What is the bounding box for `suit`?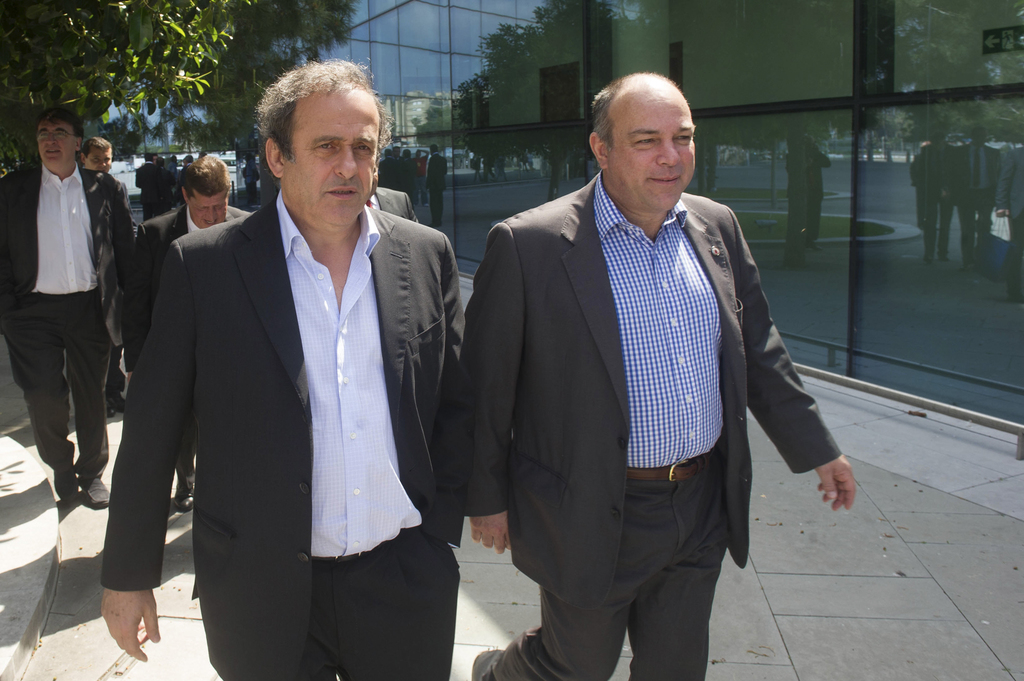
(left=0, top=156, right=134, bottom=482).
